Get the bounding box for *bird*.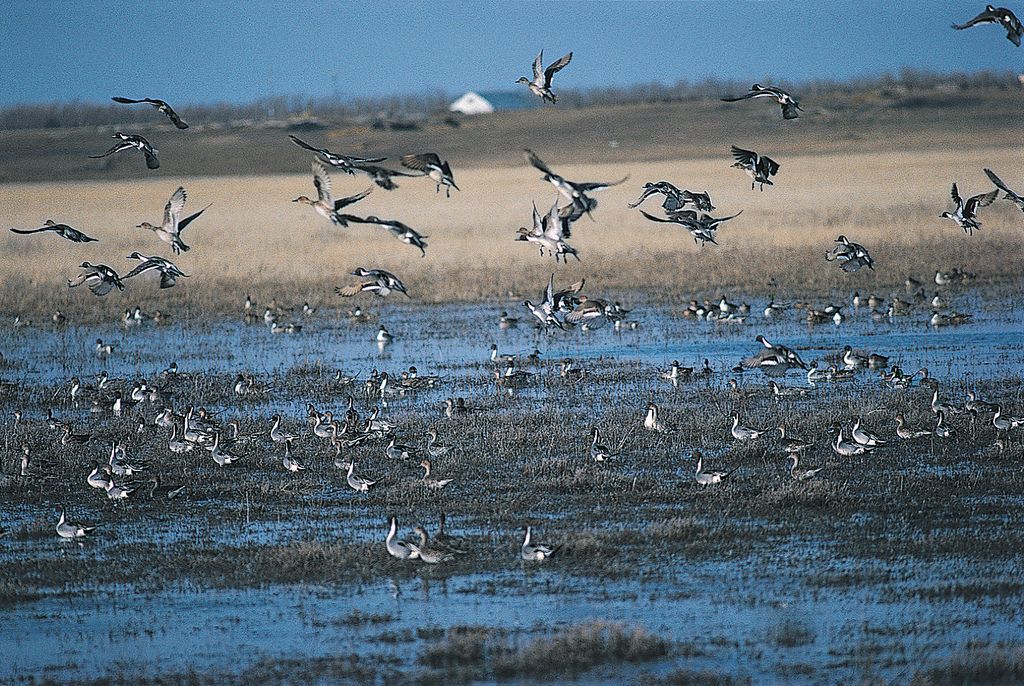
bbox=(132, 183, 217, 259).
